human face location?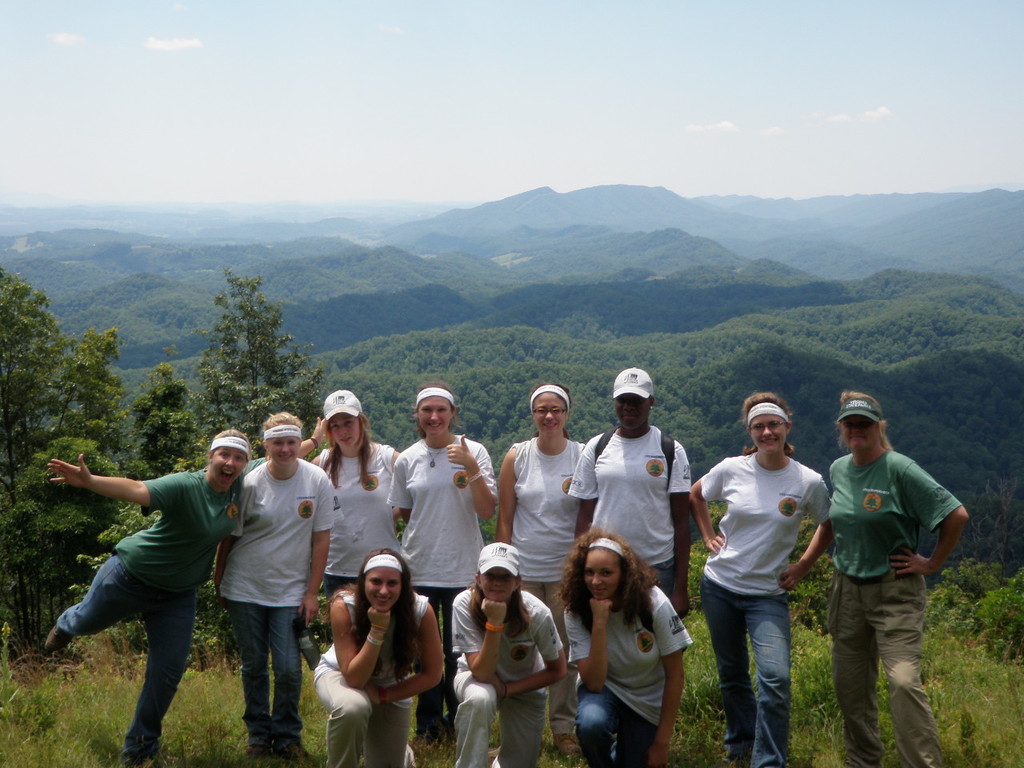
Rect(842, 410, 878, 450)
